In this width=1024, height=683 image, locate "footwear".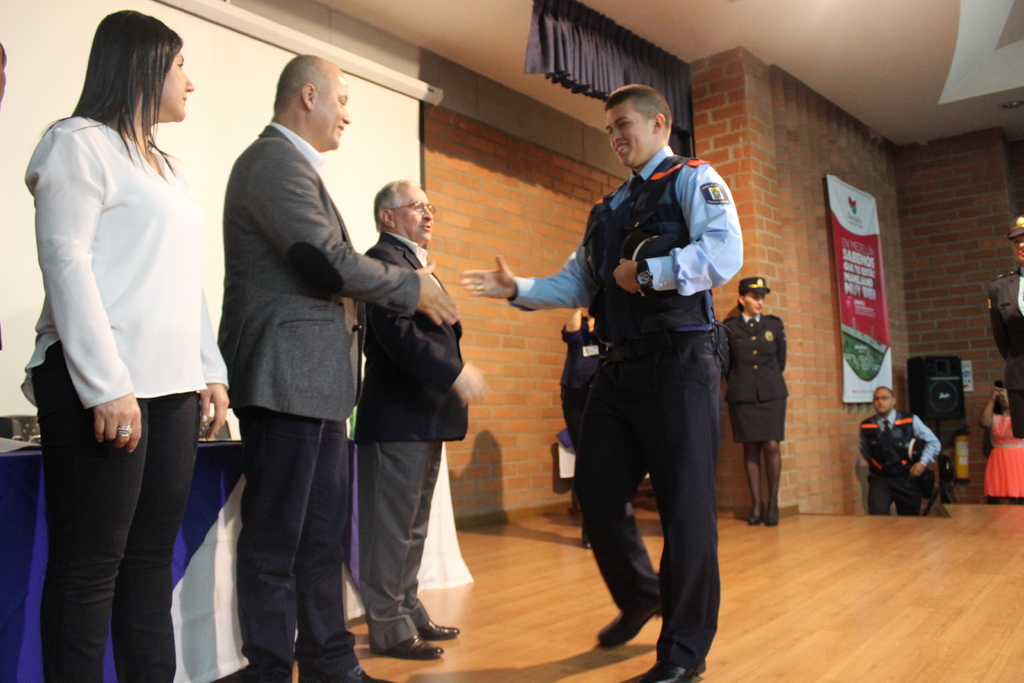
Bounding box: <box>627,671,698,682</box>.
